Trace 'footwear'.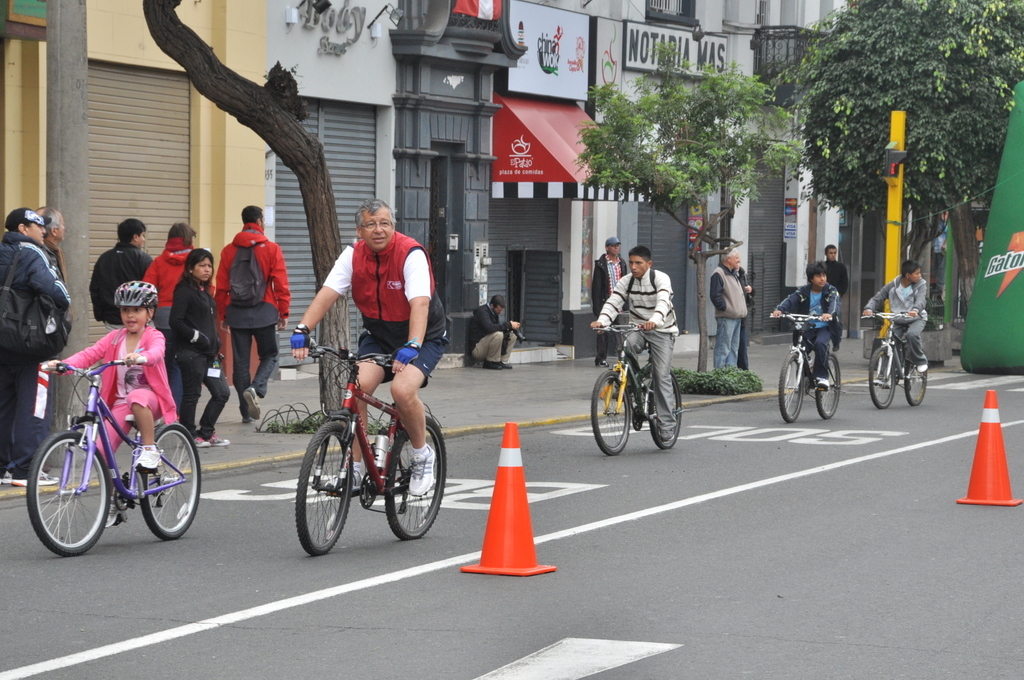
Traced to {"x1": 916, "y1": 361, "x2": 928, "y2": 375}.
